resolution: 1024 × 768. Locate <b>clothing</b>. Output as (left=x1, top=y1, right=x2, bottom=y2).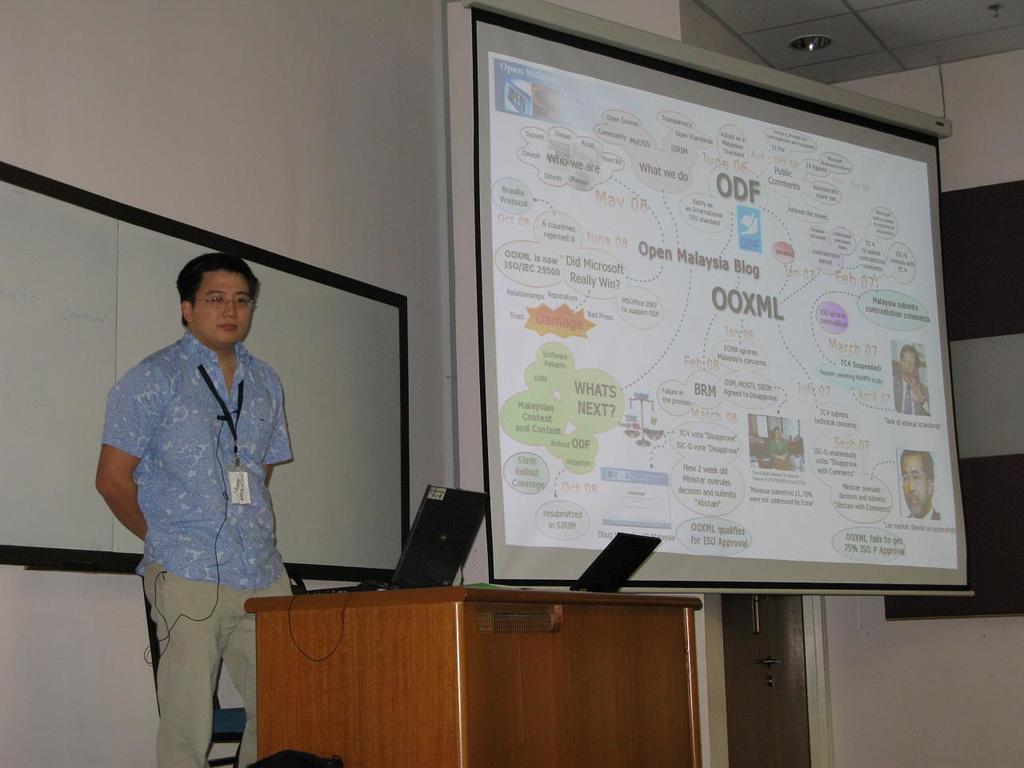
(left=896, top=370, right=936, bottom=418).
